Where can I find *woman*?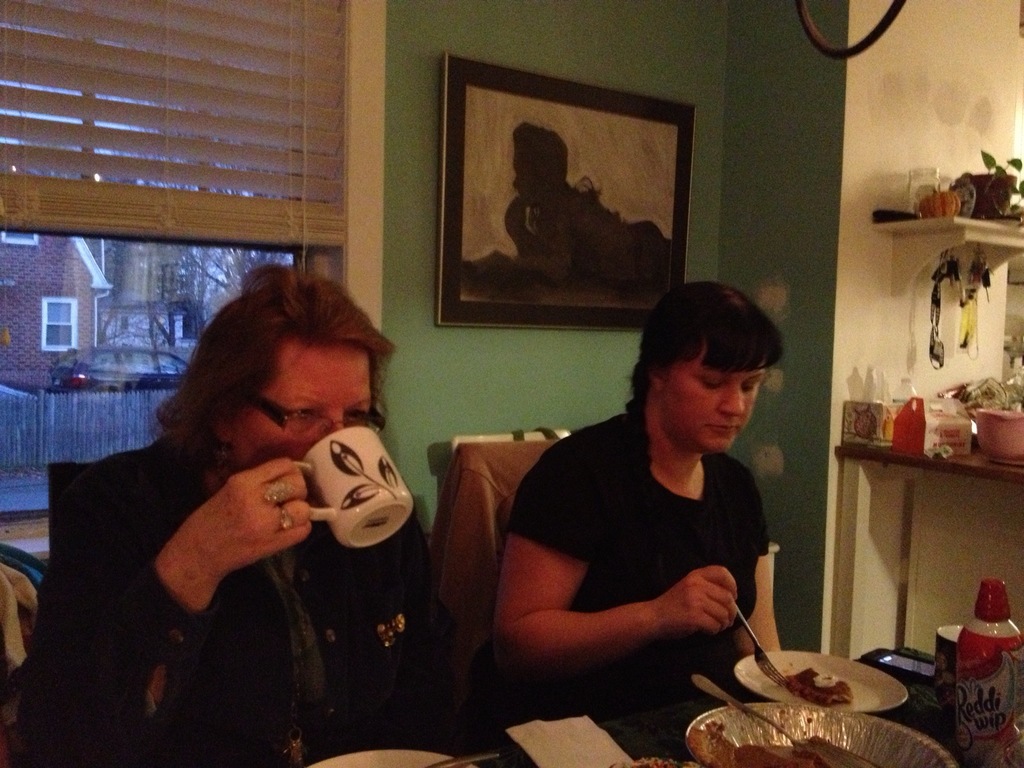
You can find it at crop(468, 285, 781, 726).
